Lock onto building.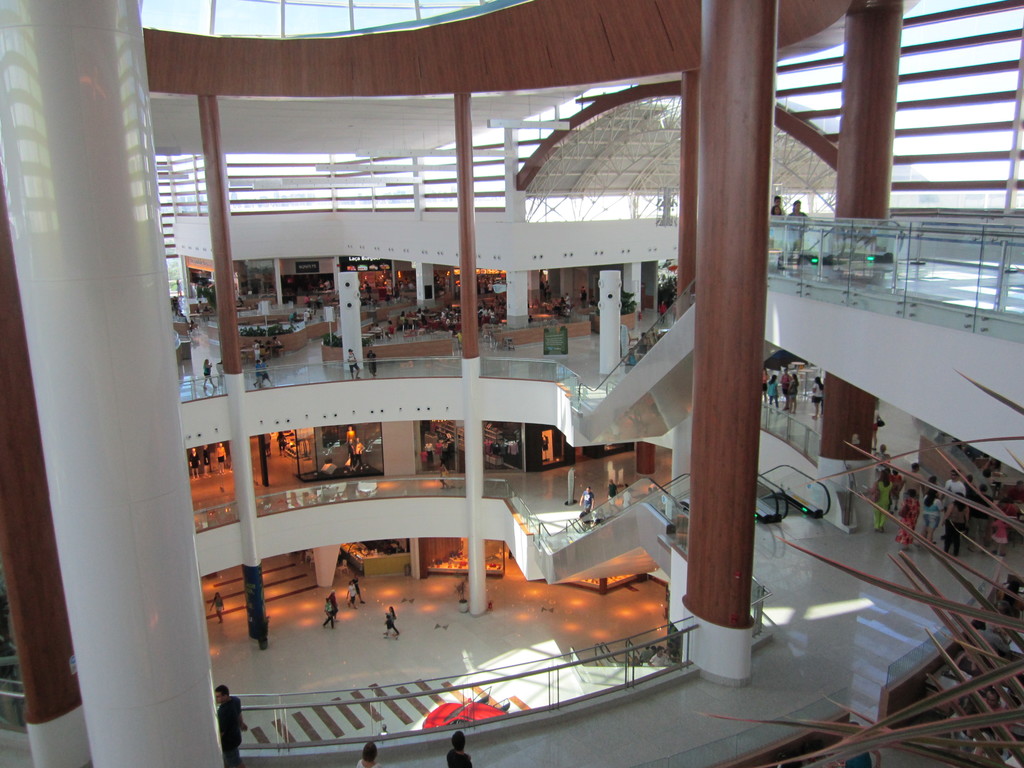
Locked: rect(0, 0, 1023, 767).
